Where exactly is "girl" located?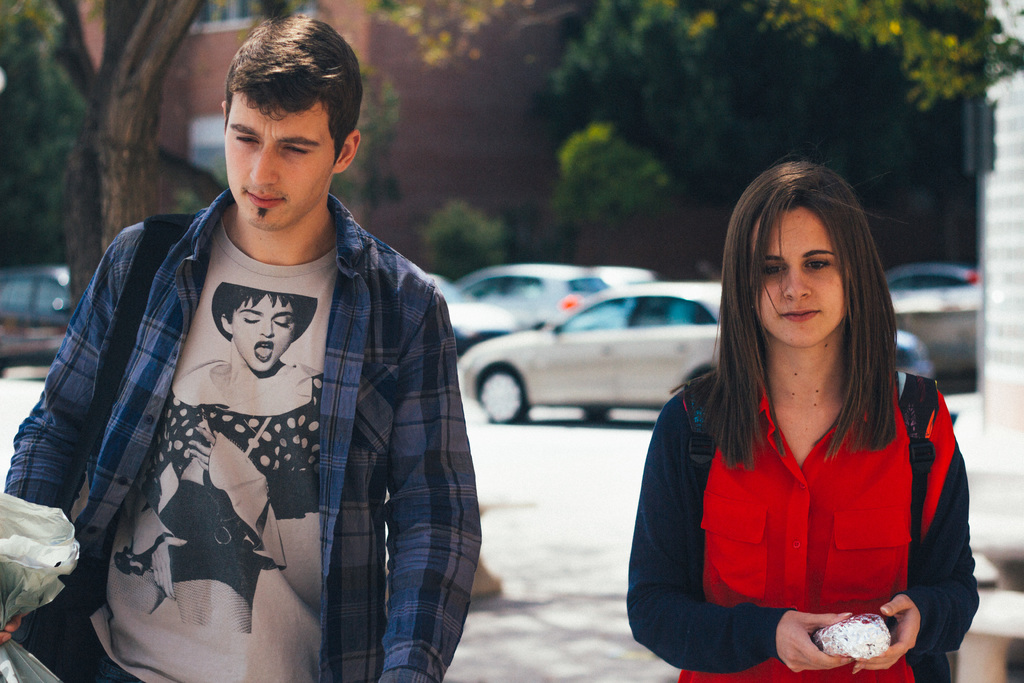
Its bounding box is bbox=(625, 154, 982, 682).
